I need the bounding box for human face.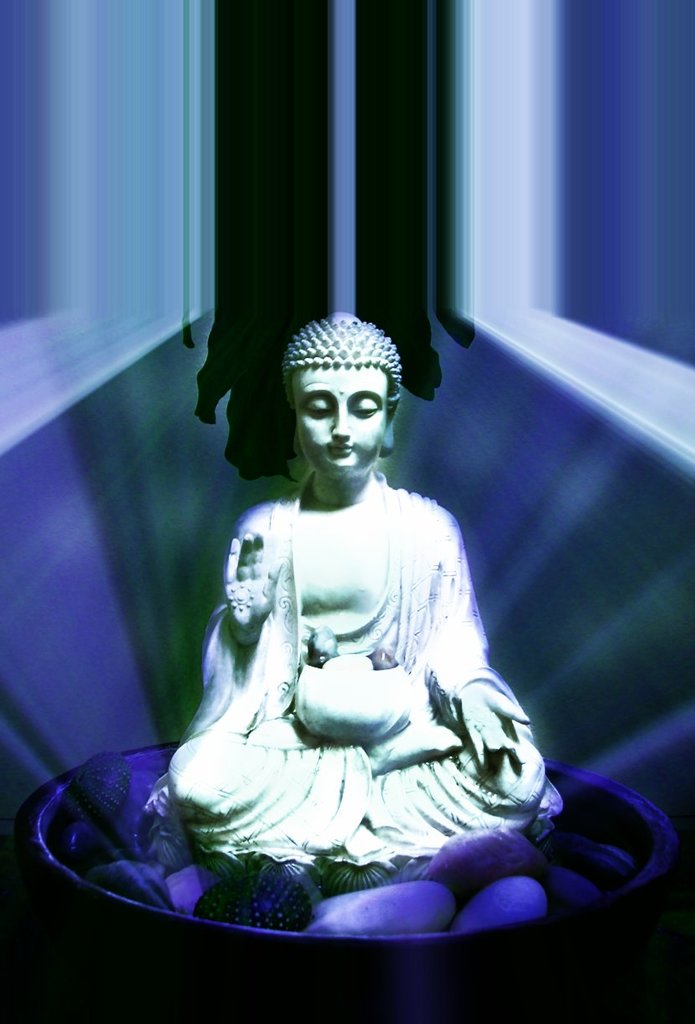
Here it is: x1=294, y1=366, x2=386, y2=476.
